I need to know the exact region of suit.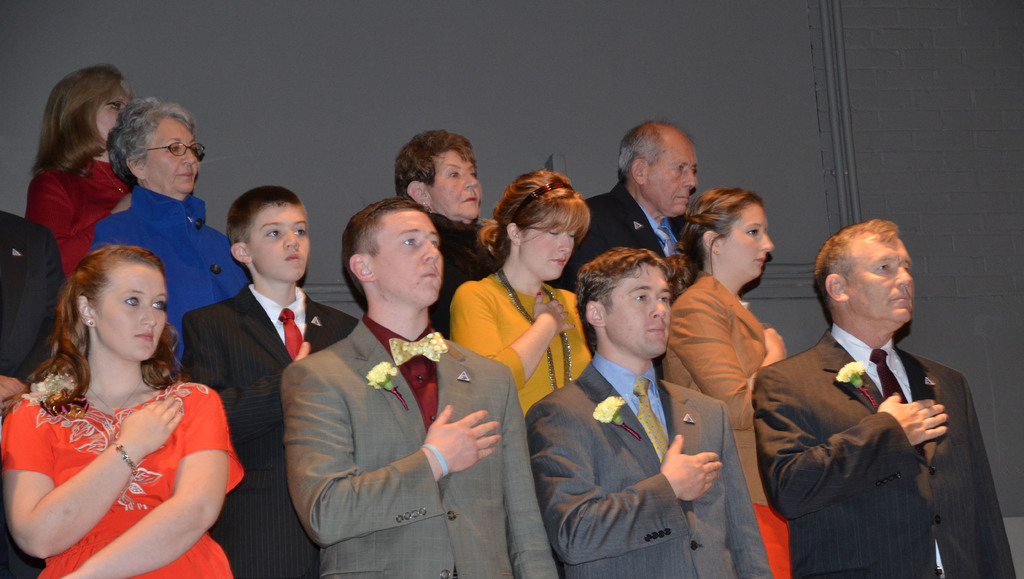
Region: (548, 180, 678, 292).
